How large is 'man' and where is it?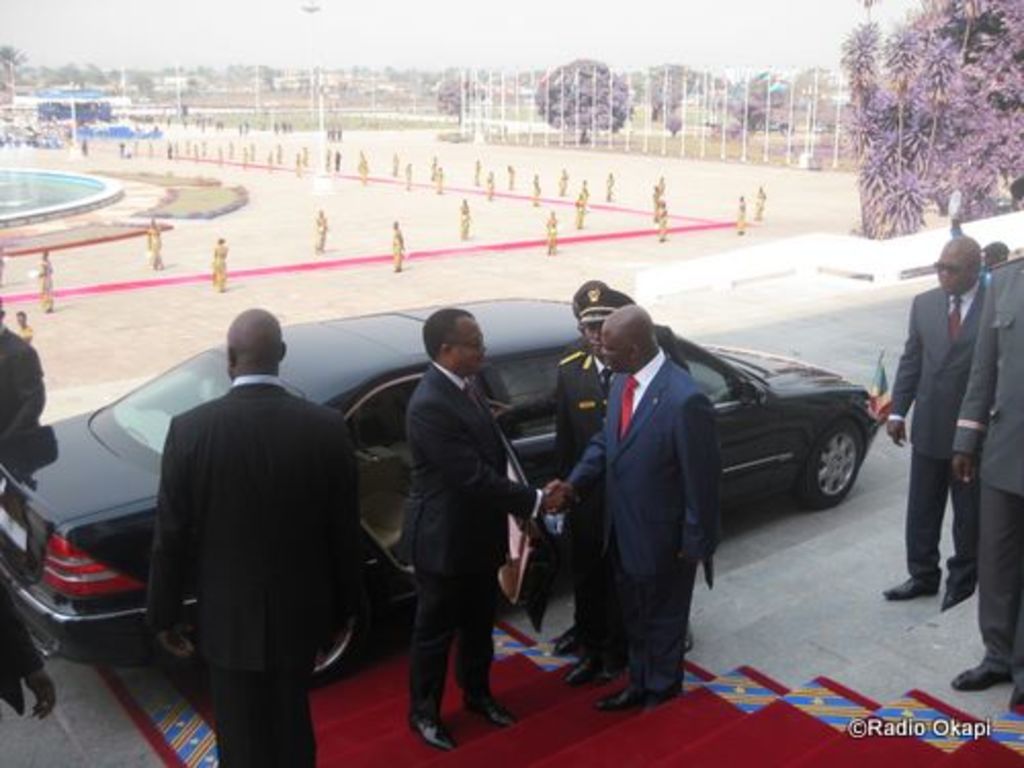
Bounding box: x1=123 y1=293 x2=373 y2=756.
